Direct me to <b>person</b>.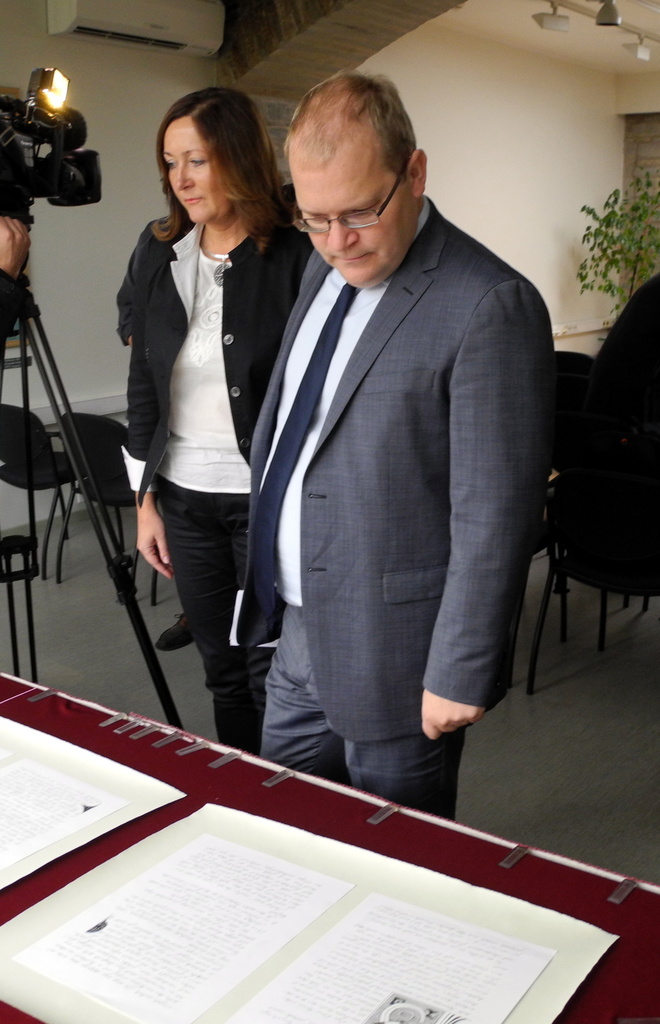
Direction: (left=0, top=218, right=35, bottom=404).
